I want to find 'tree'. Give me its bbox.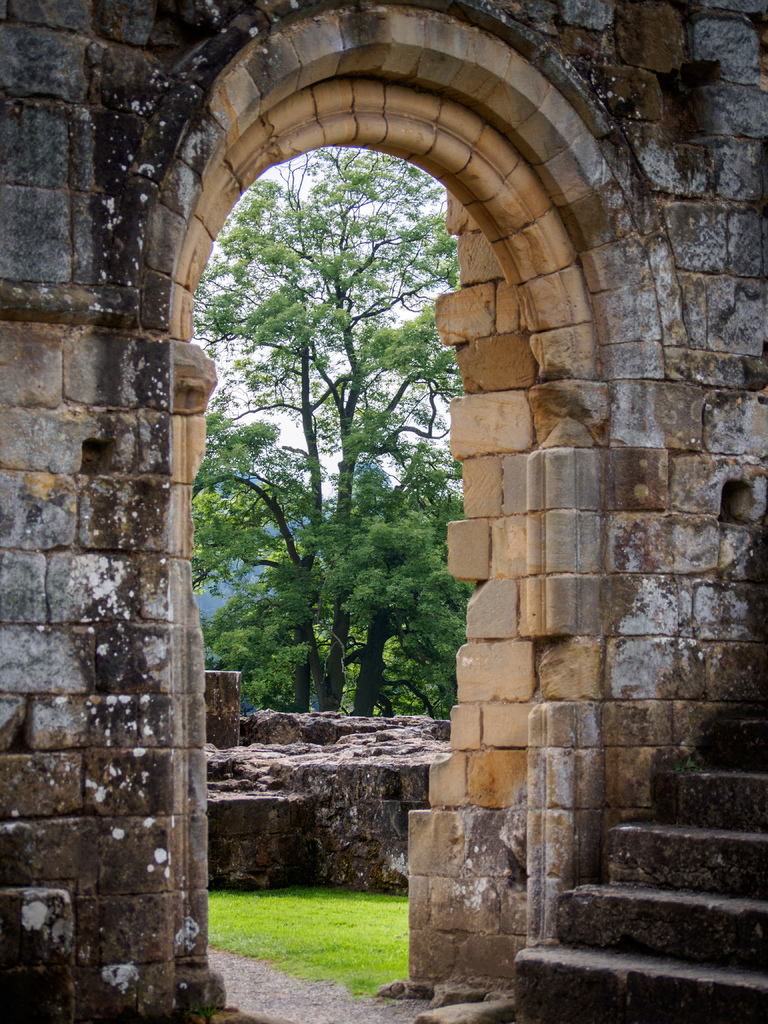
box(205, 452, 460, 725).
